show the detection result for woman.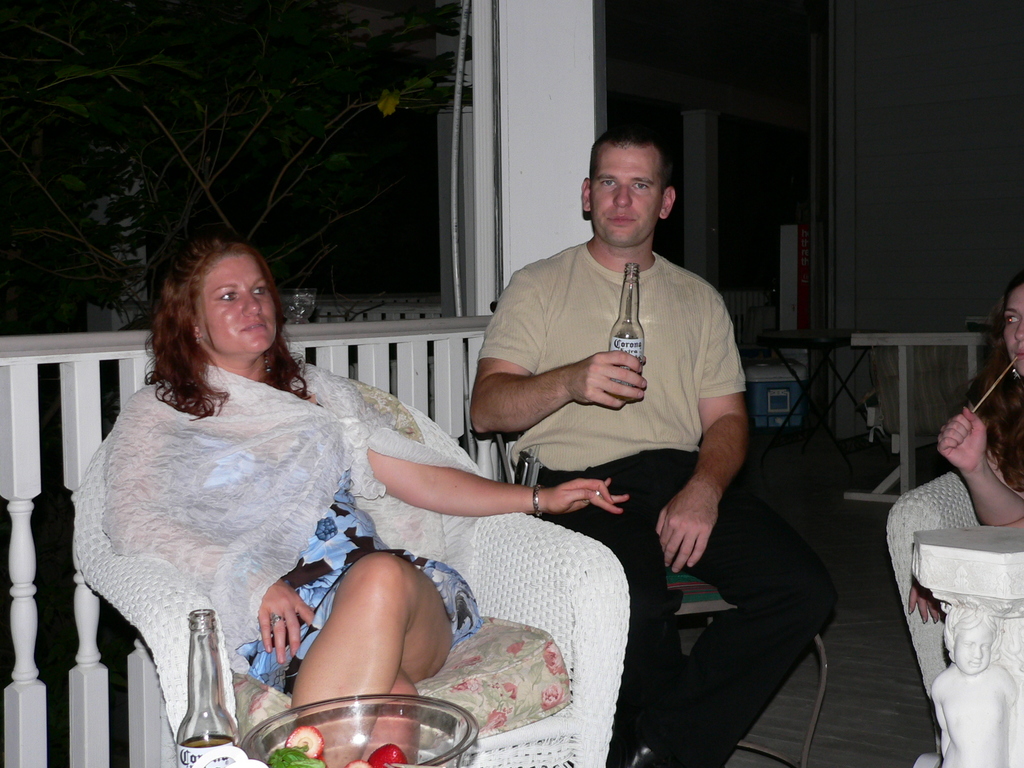
detection(941, 266, 1023, 532).
